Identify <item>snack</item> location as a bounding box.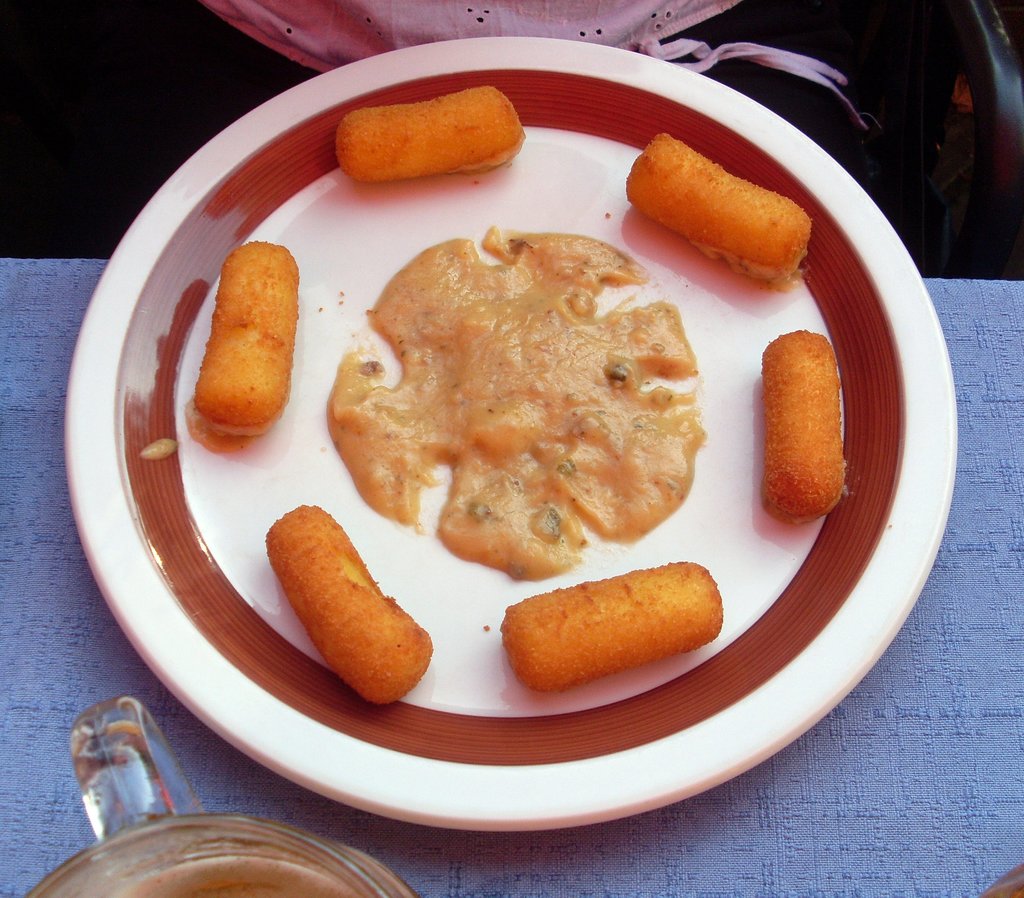
locate(263, 502, 441, 709).
